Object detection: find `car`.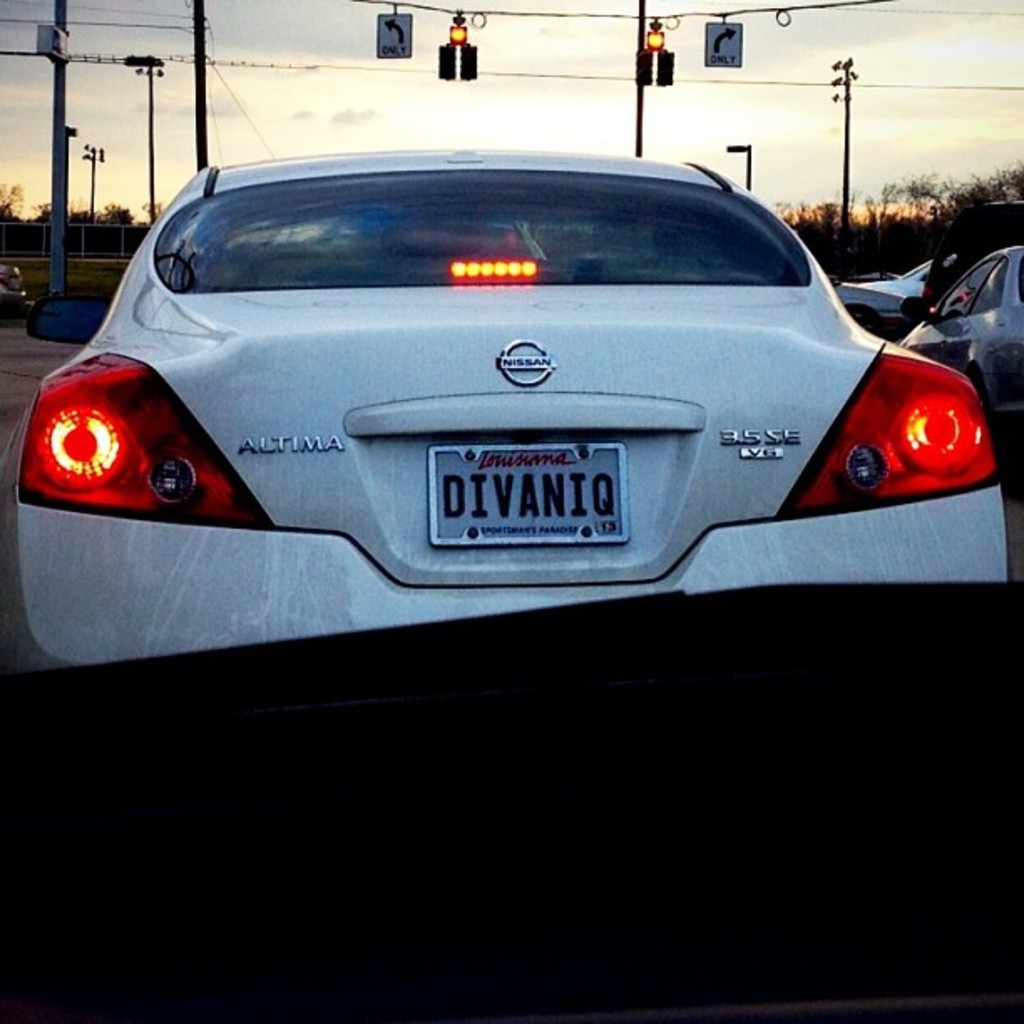
904, 254, 1022, 448.
